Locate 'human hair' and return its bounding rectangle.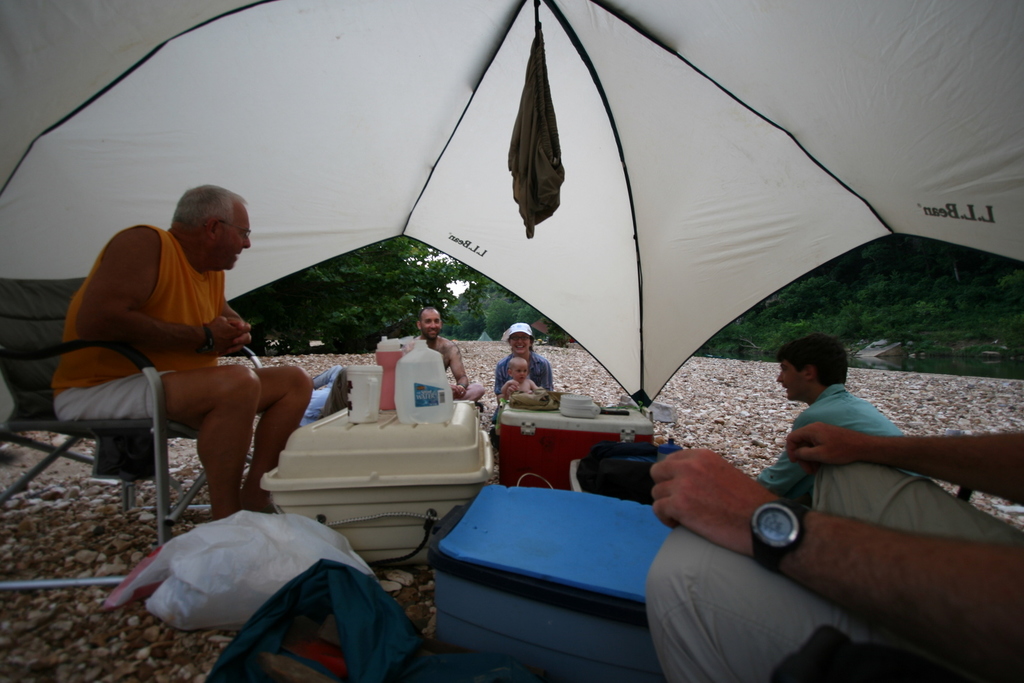
Rect(170, 184, 244, 229).
